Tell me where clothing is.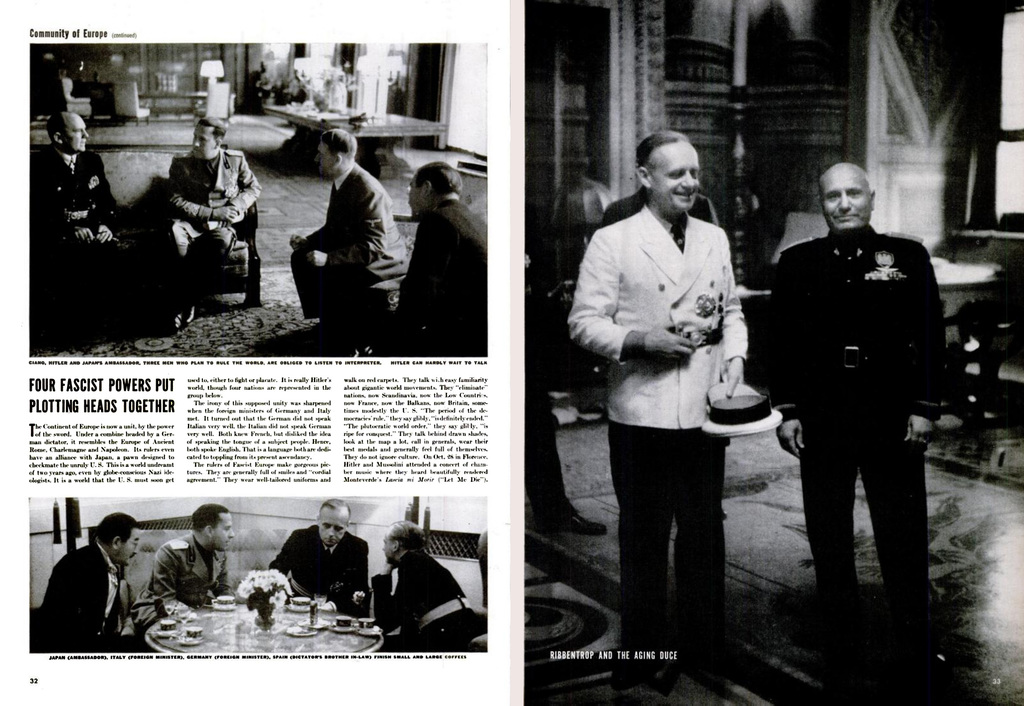
clothing is at [134, 532, 232, 638].
